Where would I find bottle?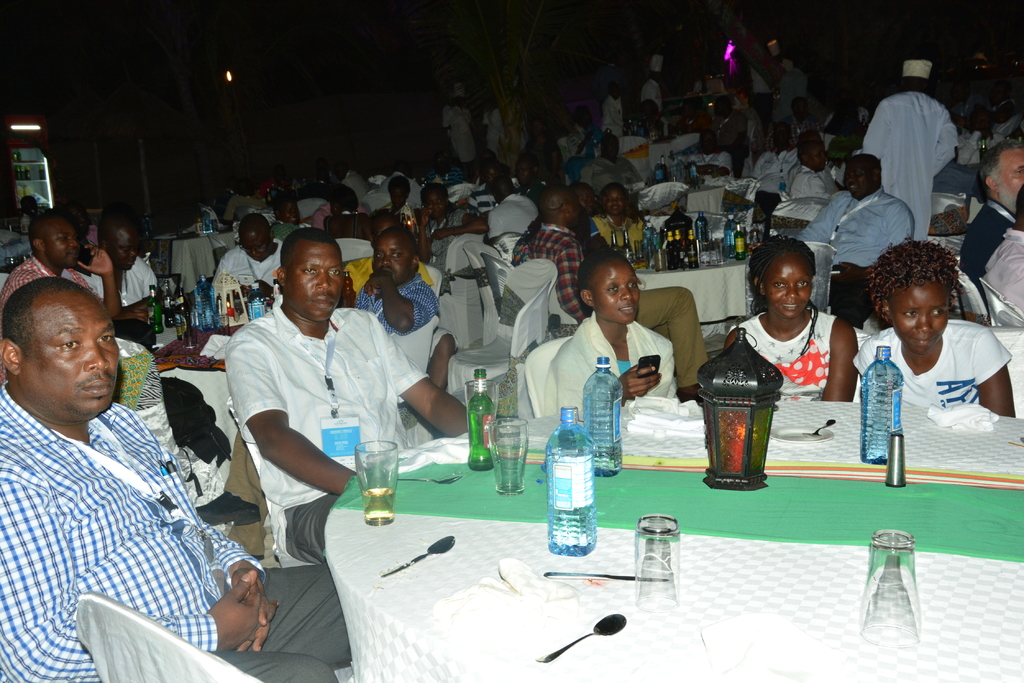
At [620,232,636,267].
